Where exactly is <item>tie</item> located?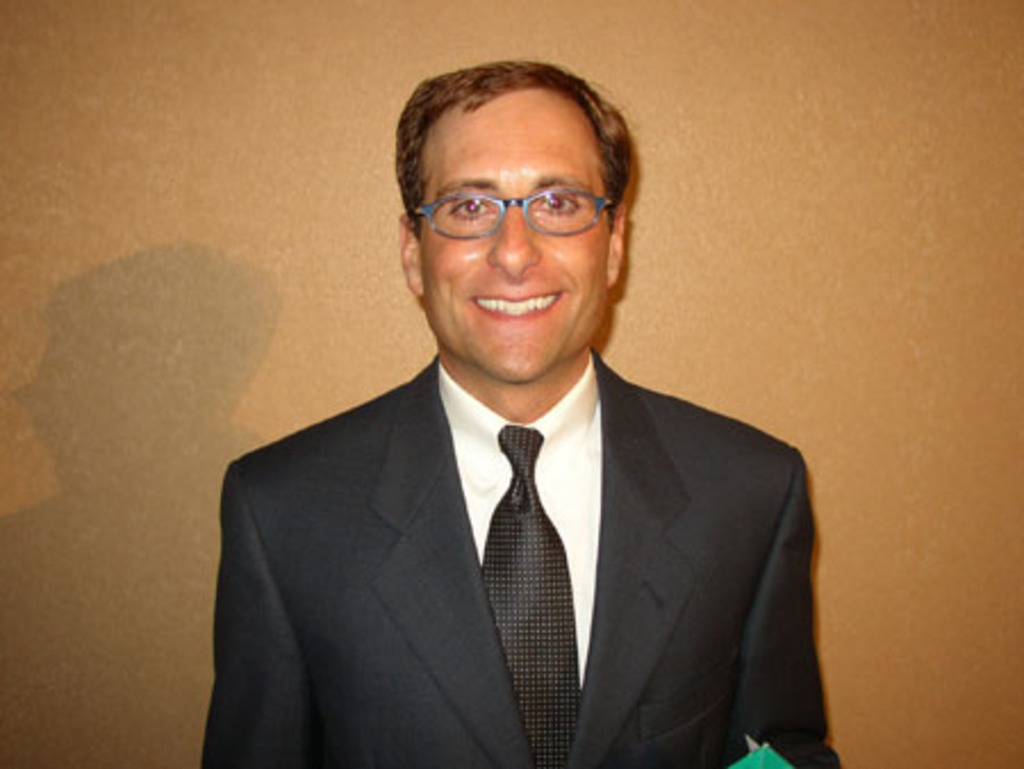
Its bounding box is pyautogui.locateOnScreen(478, 423, 580, 767).
